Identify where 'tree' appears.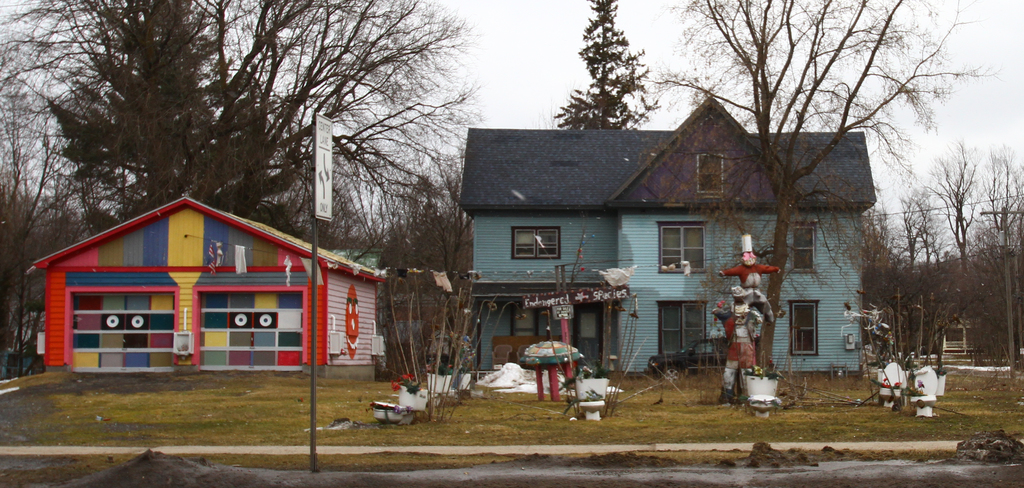
Appears at {"left": 639, "top": 0, "right": 1004, "bottom": 380}.
